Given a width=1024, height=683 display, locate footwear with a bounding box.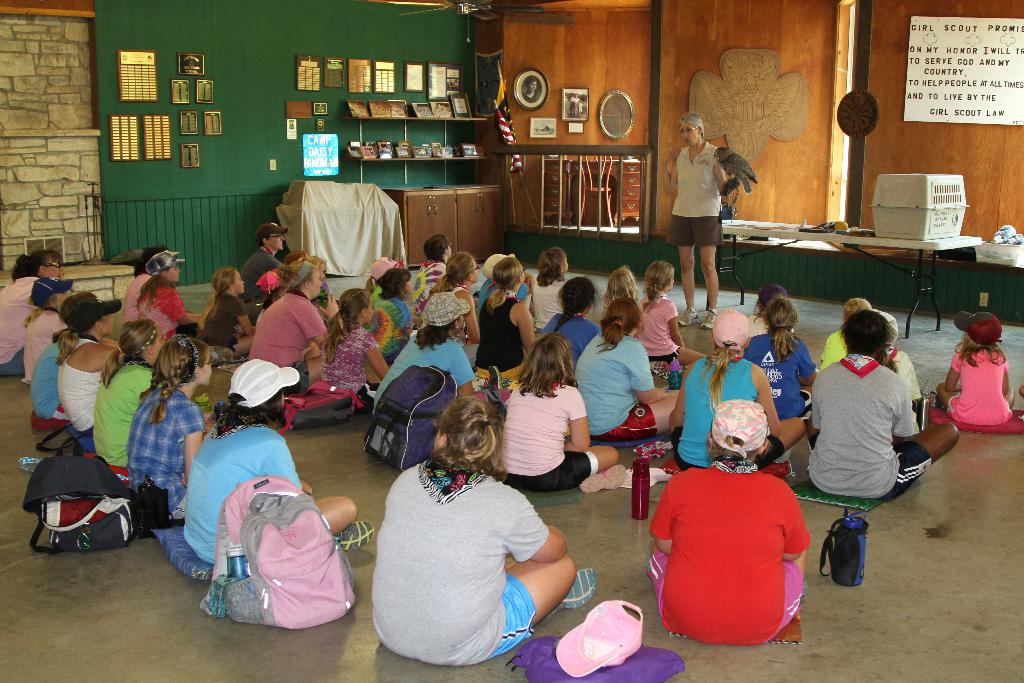
Located: <region>563, 567, 594, 604</region>.
